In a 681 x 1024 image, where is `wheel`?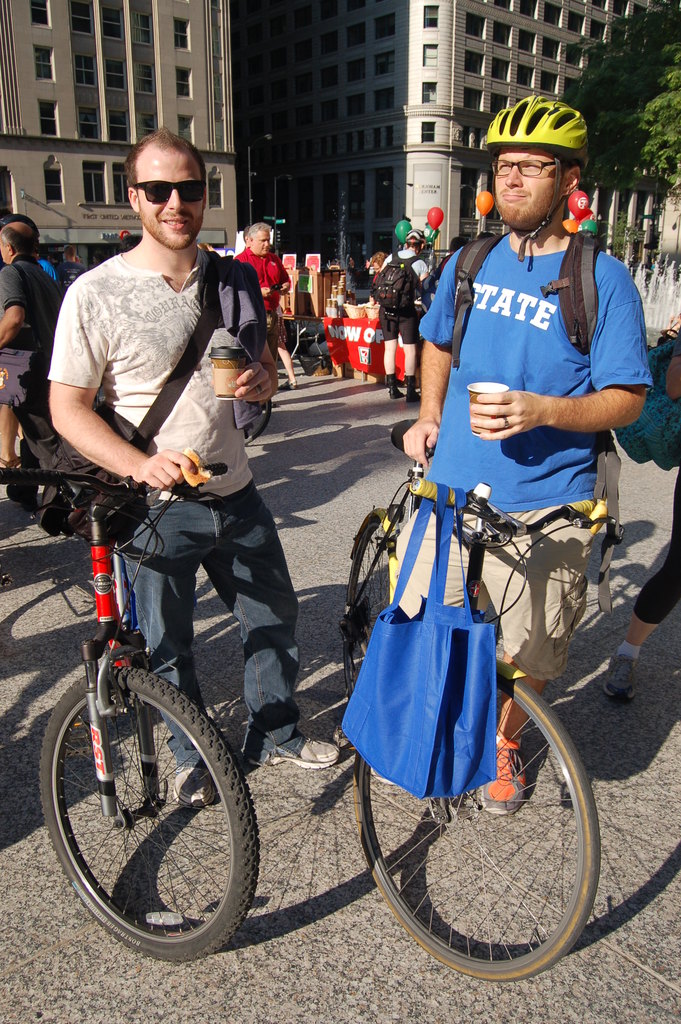
l=357, t=660, r=603, b=986.
